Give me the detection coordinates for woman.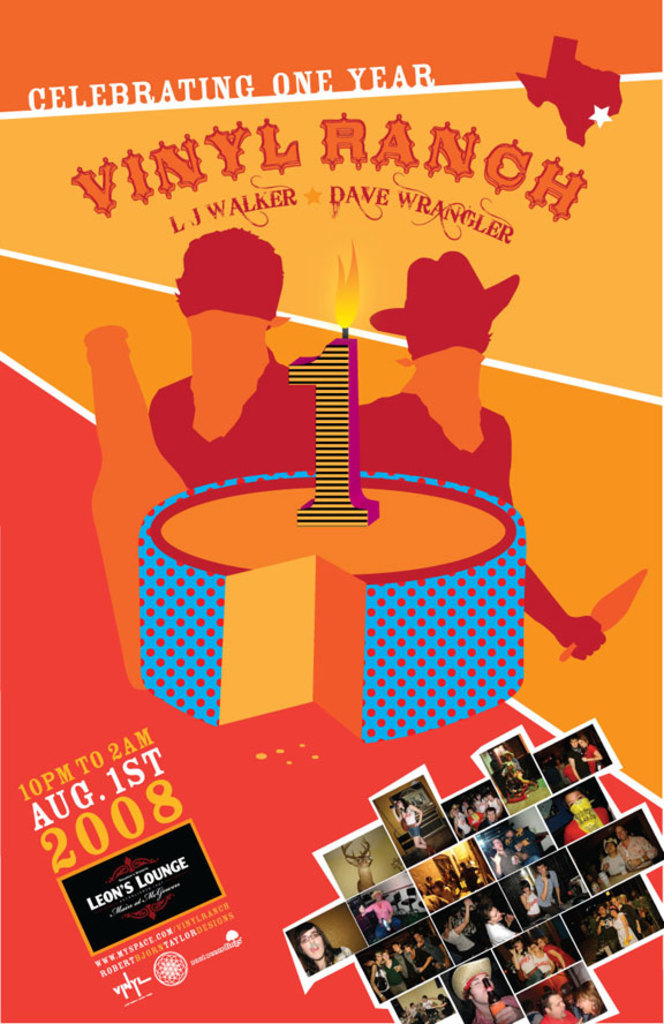
region(385, 798, 430, 849).
